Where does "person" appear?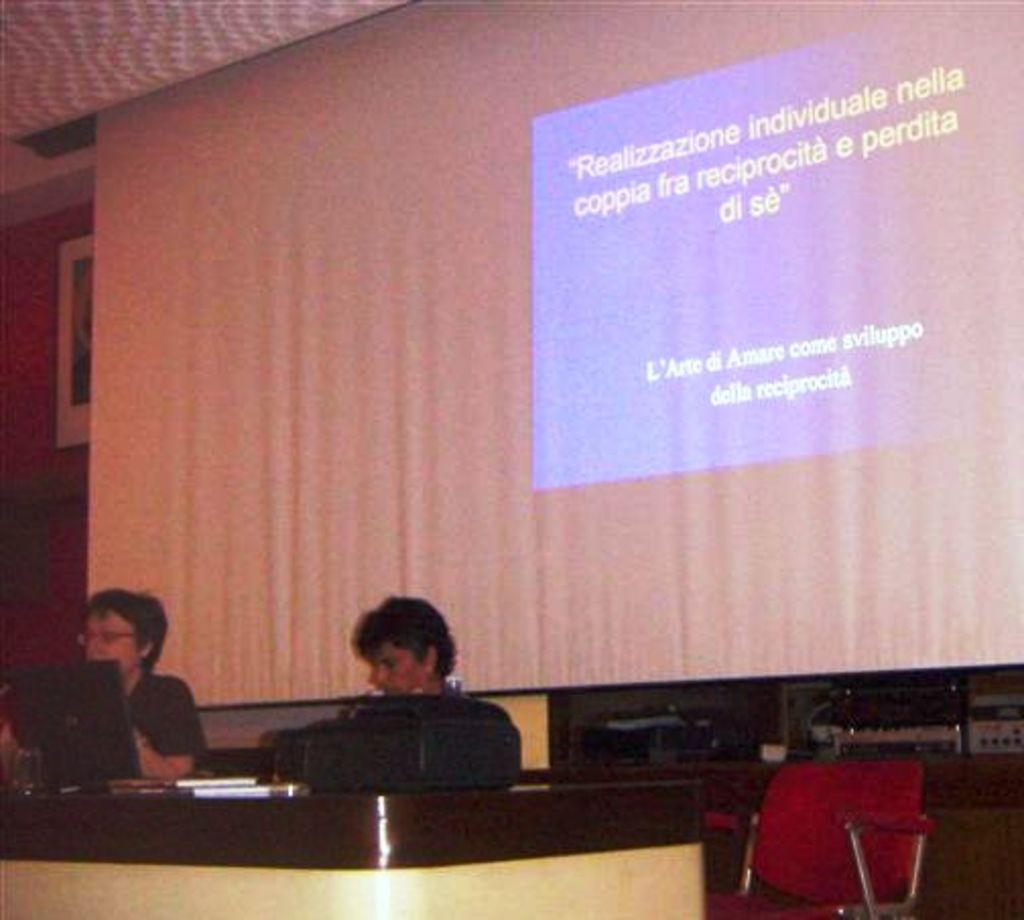
Appears at [347,587,455,695].
